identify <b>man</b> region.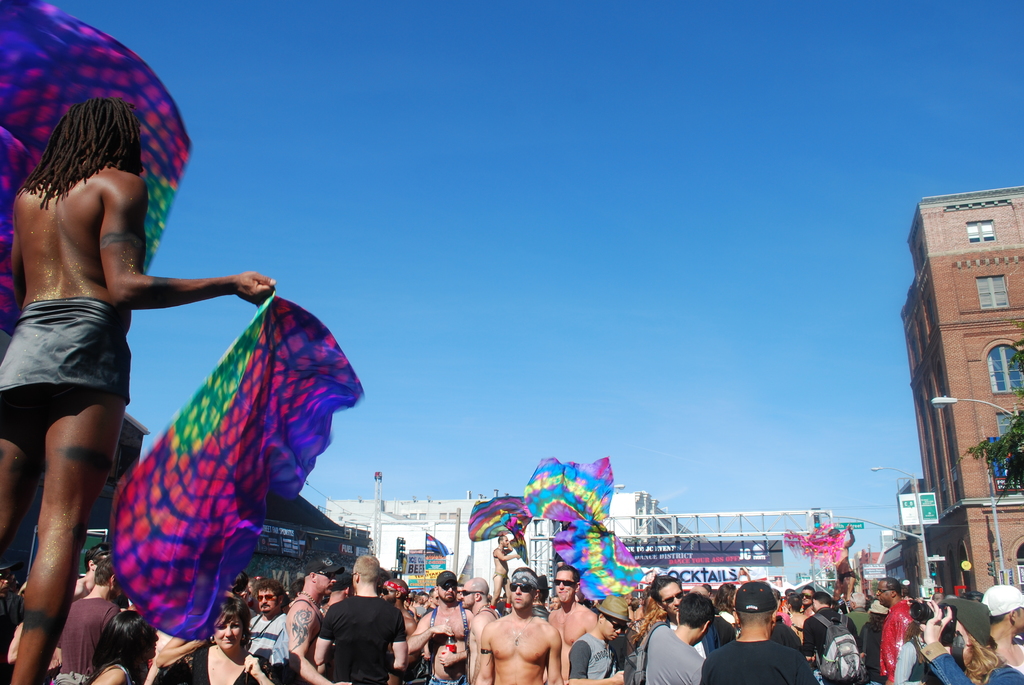
Region: <box>309,581,394,681</box>.
